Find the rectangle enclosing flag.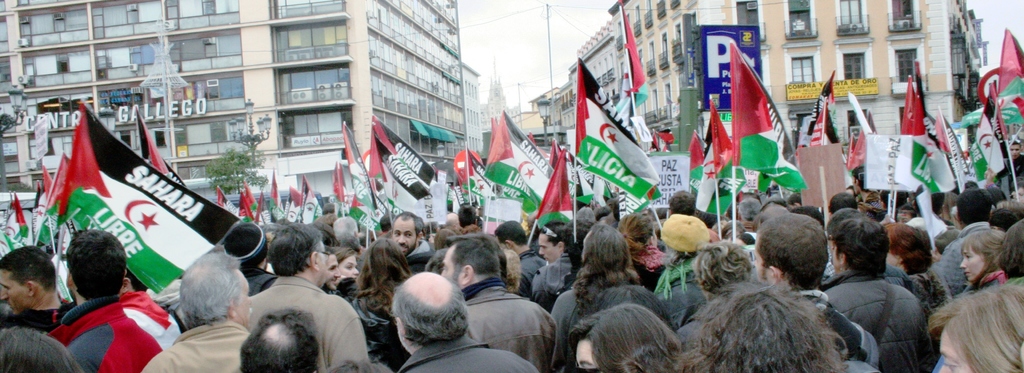
<bbox>366, 129, 428, 217</bbox>.
